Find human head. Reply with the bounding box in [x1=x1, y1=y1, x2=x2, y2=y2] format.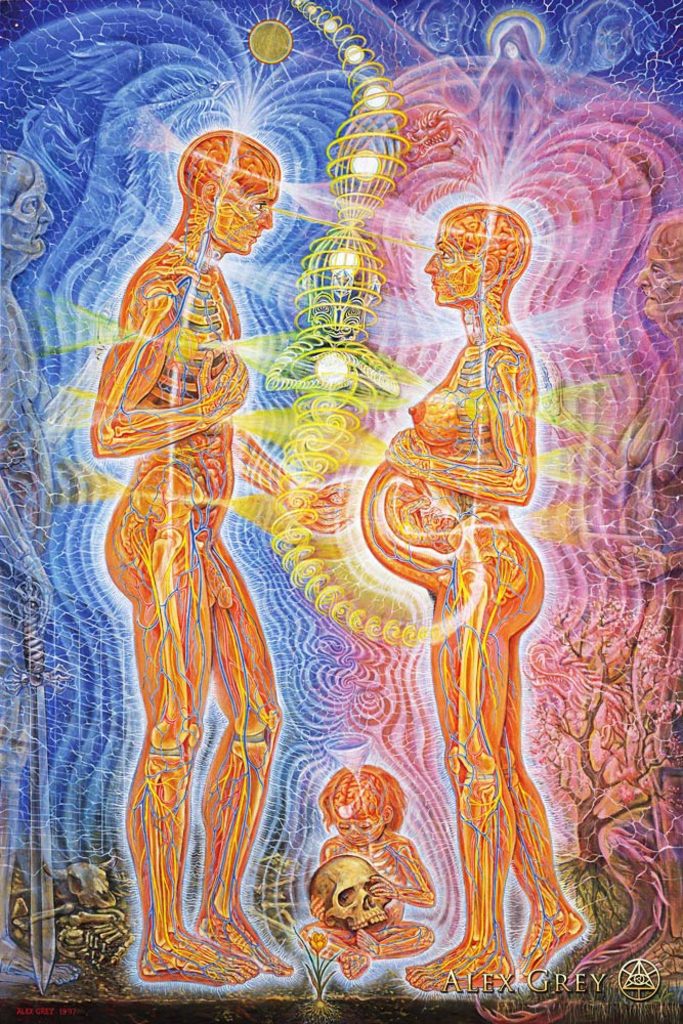
[x1=317, y1=763, x2=409, y2=850].
